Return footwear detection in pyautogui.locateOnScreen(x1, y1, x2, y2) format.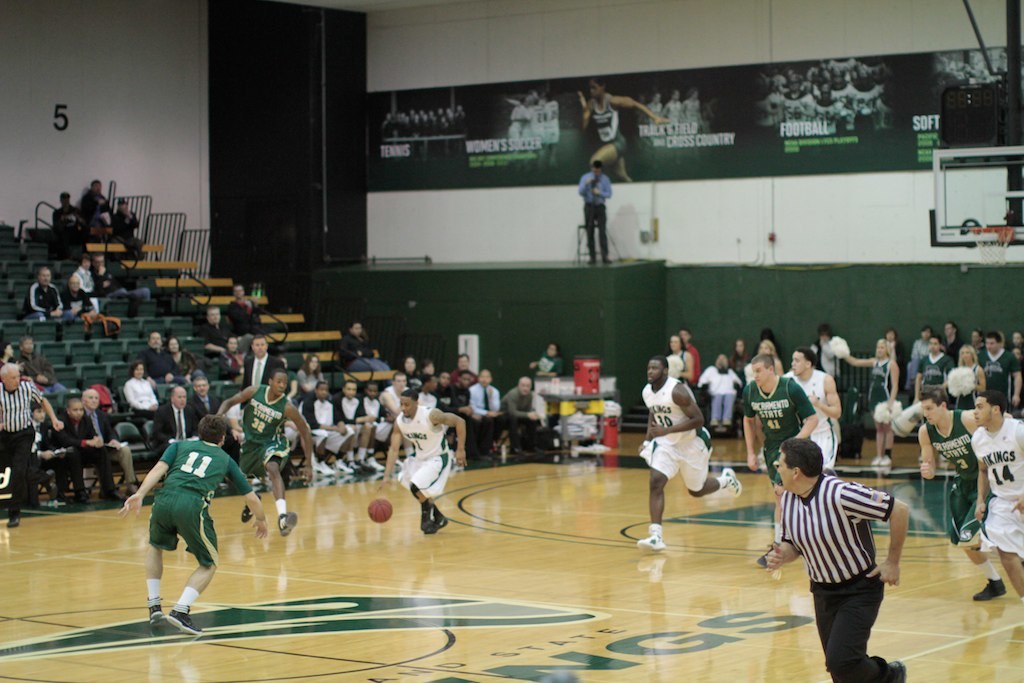
pyautogui.locateOnScreen(167, 605, 203, 634).
